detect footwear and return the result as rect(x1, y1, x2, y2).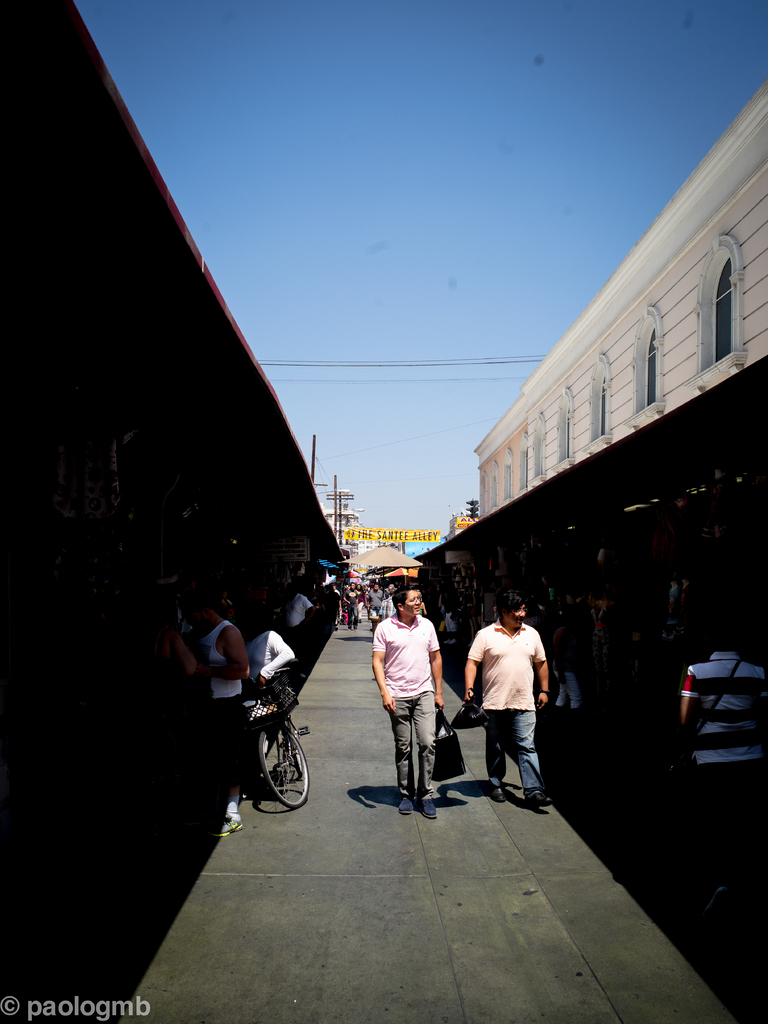
rect(491, 781, 508, 799).
